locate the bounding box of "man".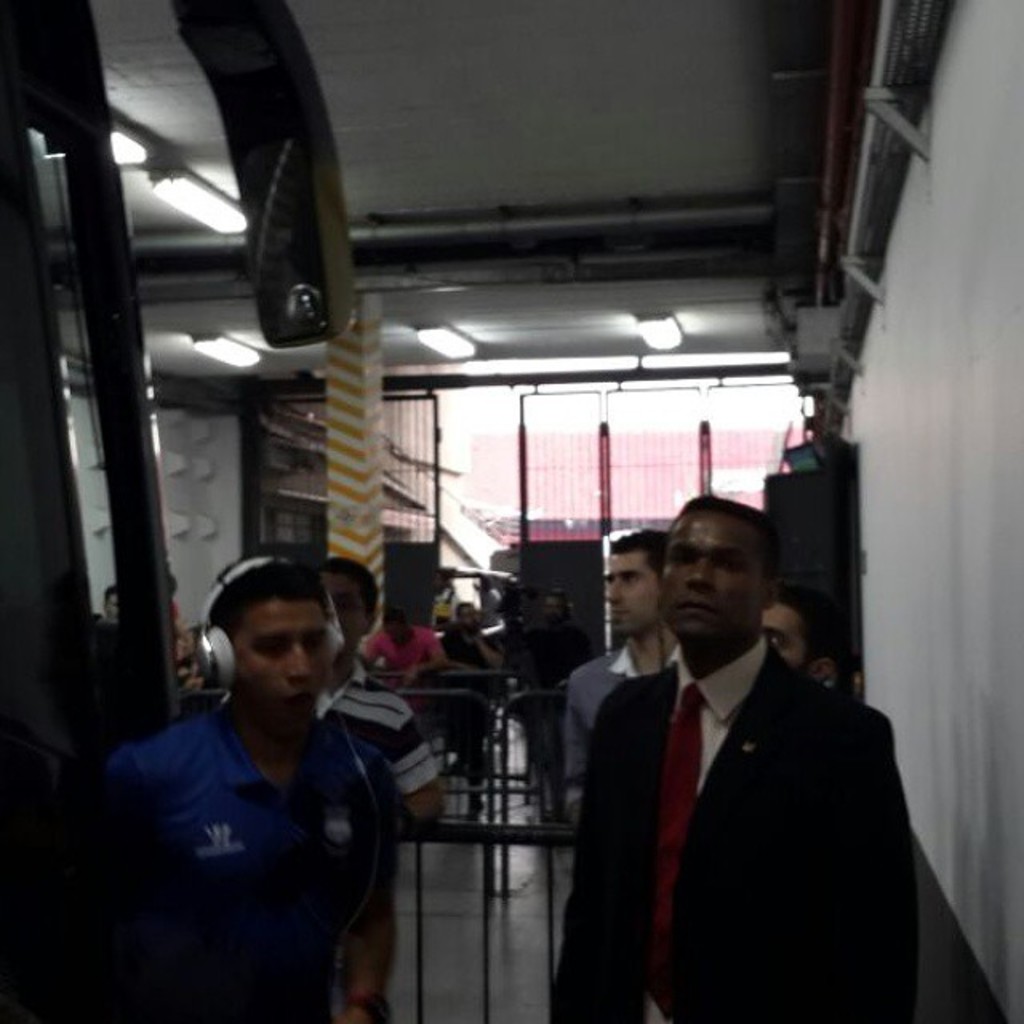
Bounding box: locate(758, 589, 838, 683).
